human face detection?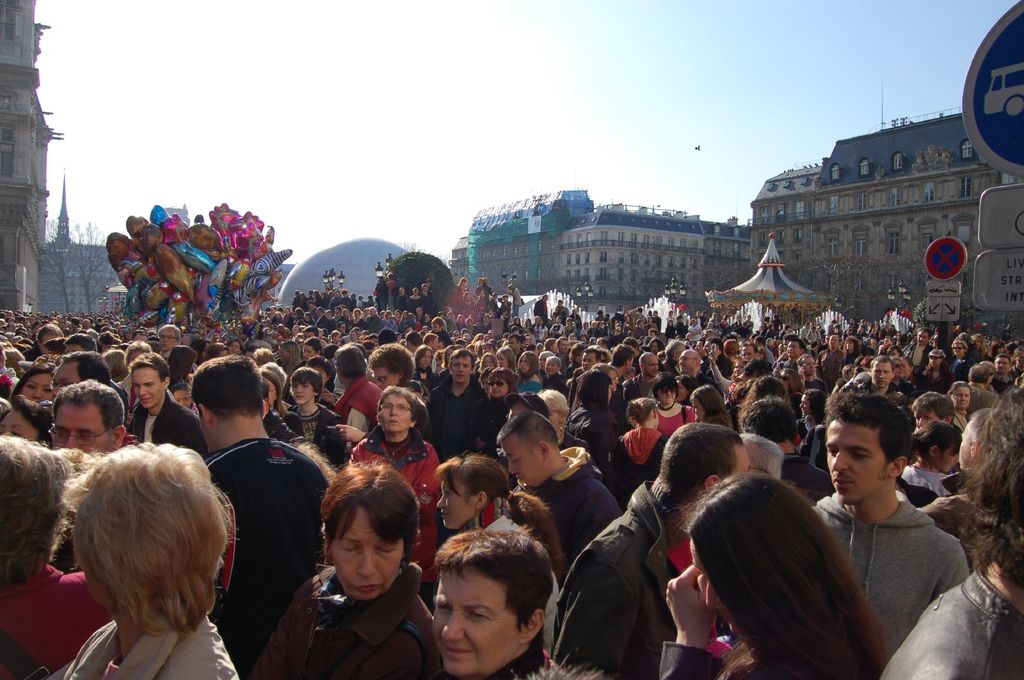
(left=49, top=402, right=106, bottom=453)
